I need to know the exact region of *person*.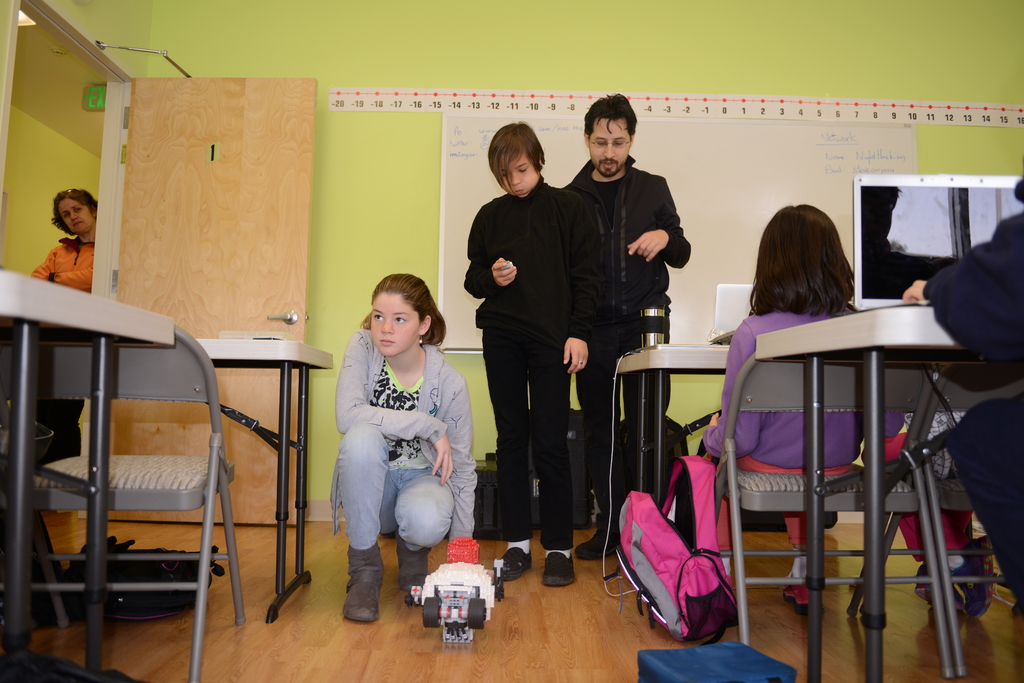
Region: [left=328, top=273, right=480, bottom=623].
